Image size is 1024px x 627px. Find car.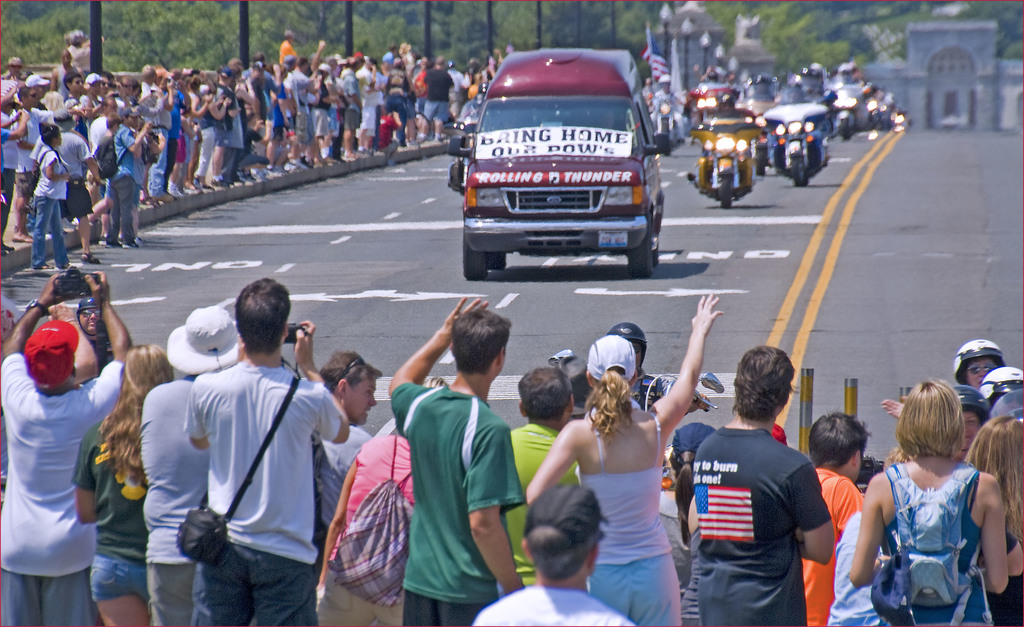
region(437, 50, 684, 290).
